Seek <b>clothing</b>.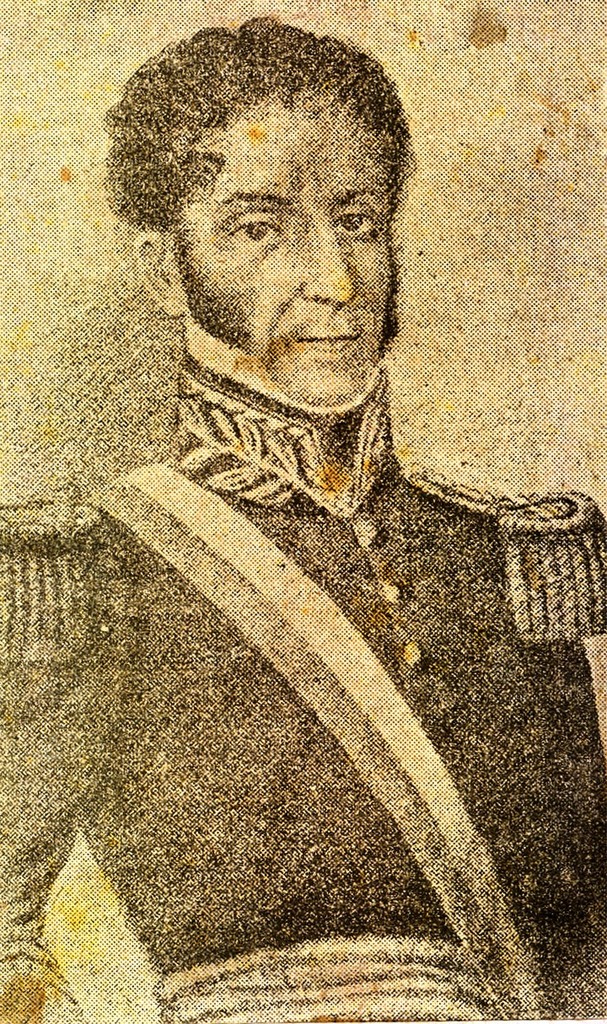
bbox=[30, 244, 570, 1023].
